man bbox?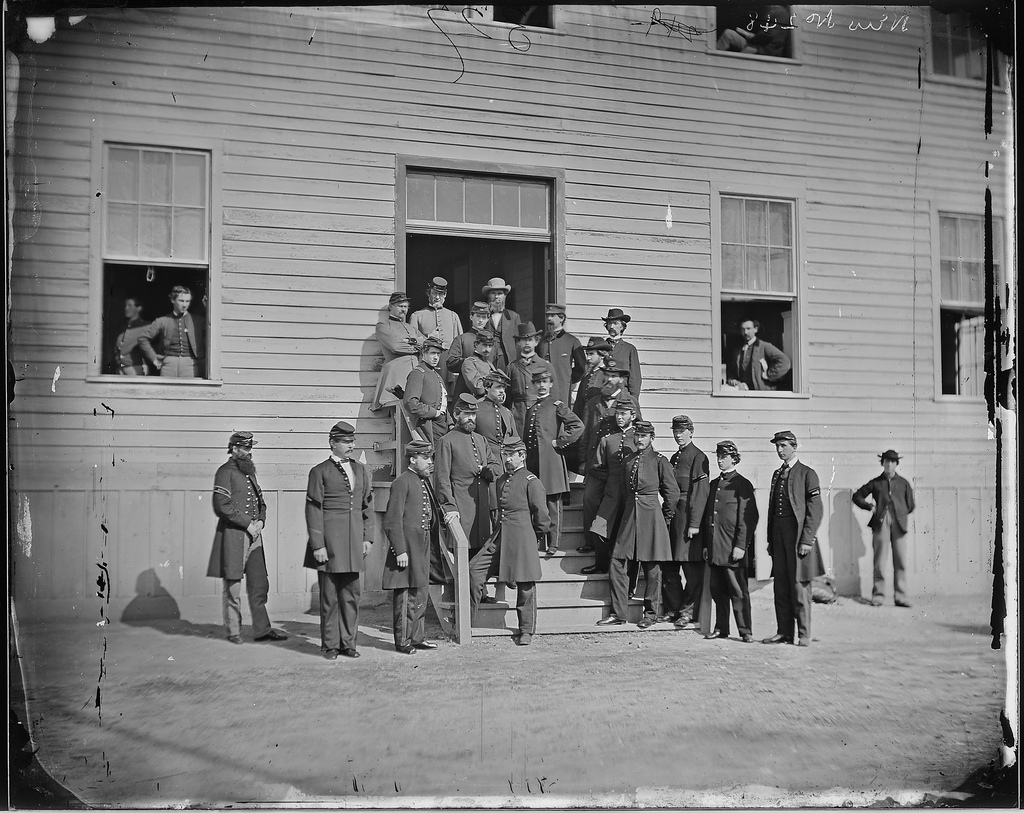
(561, 336, 613, 478)
